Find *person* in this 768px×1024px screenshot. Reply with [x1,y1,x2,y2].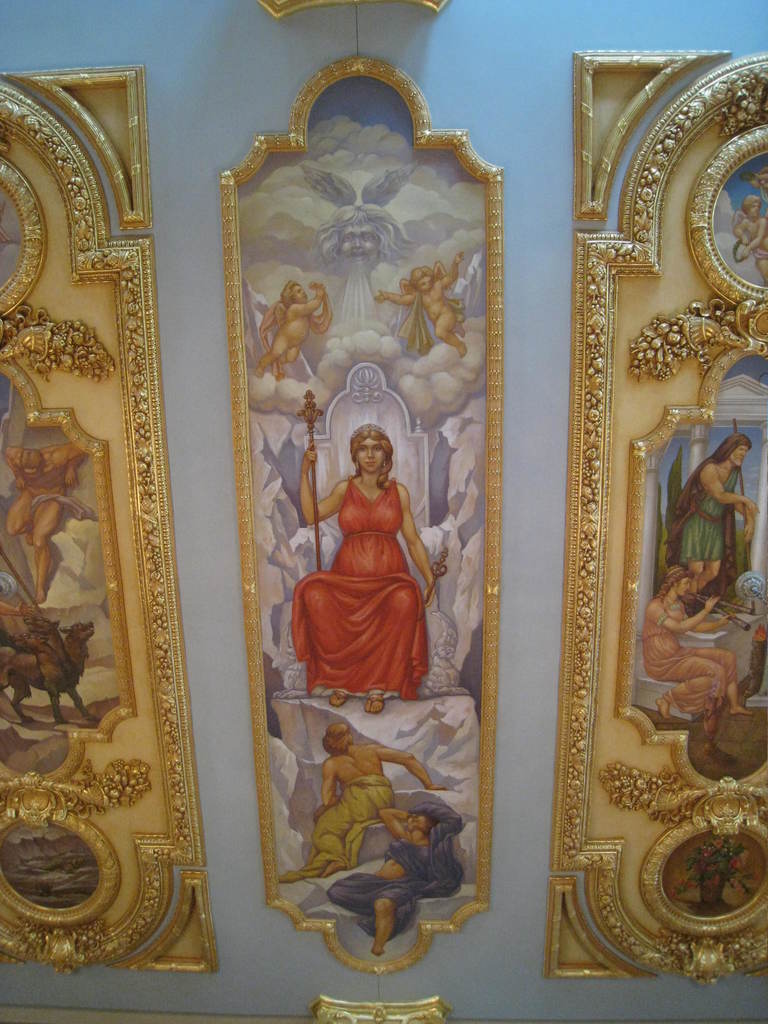
[735,194,767,286].
